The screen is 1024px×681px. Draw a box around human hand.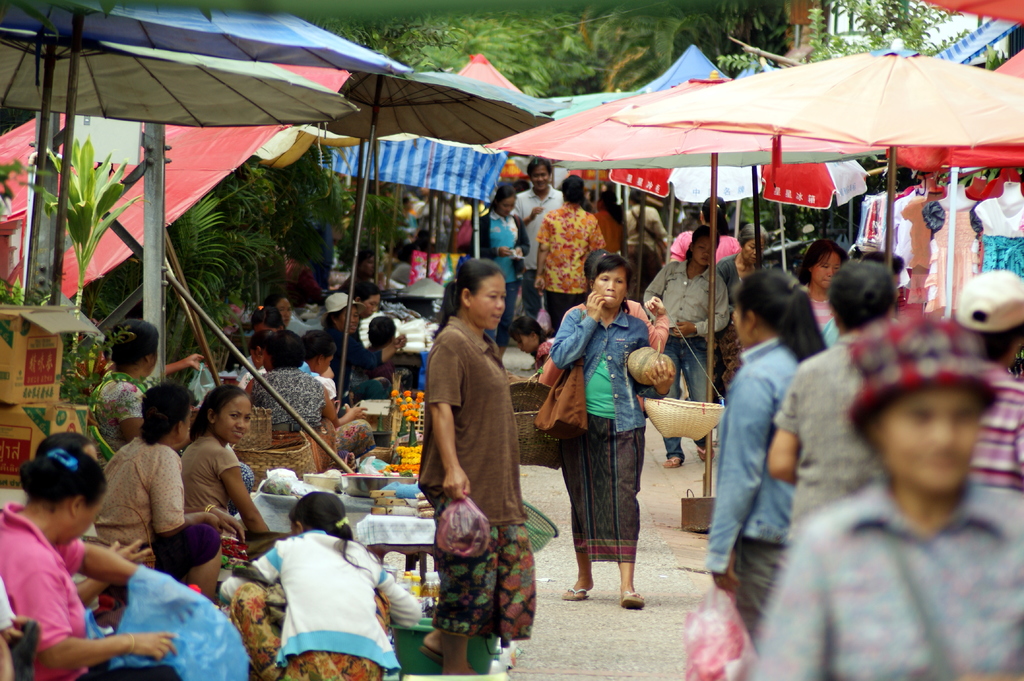
bbox=[5, 613, 42, 648].
